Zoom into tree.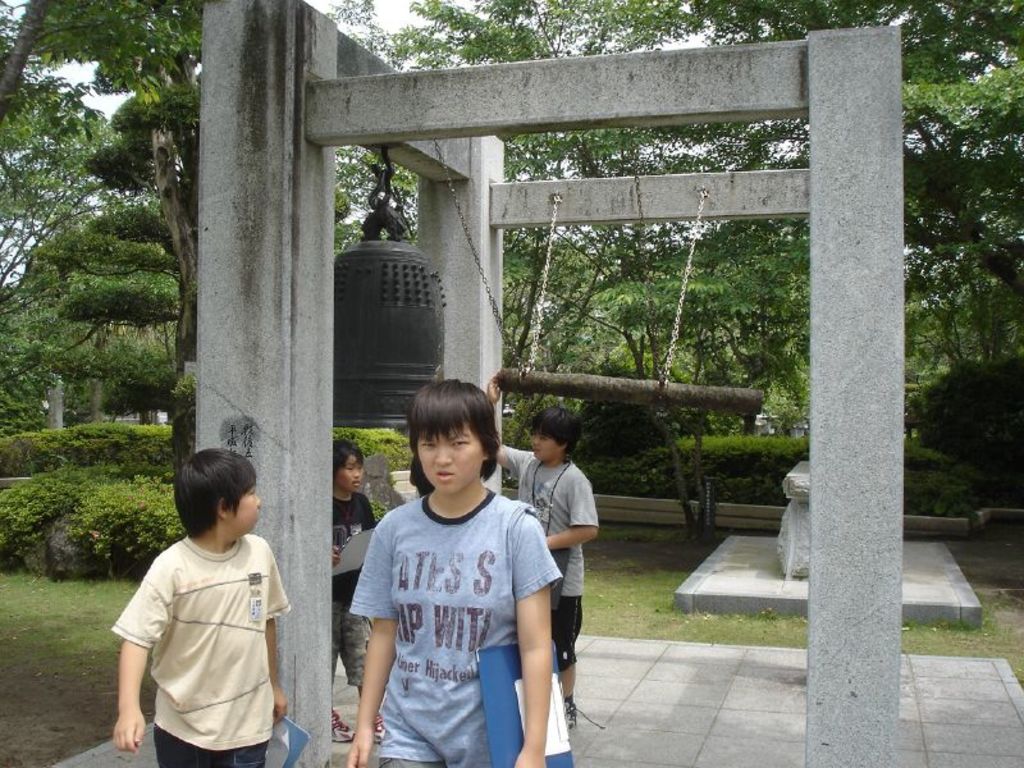
Zoom target: 0 206 188 433.
